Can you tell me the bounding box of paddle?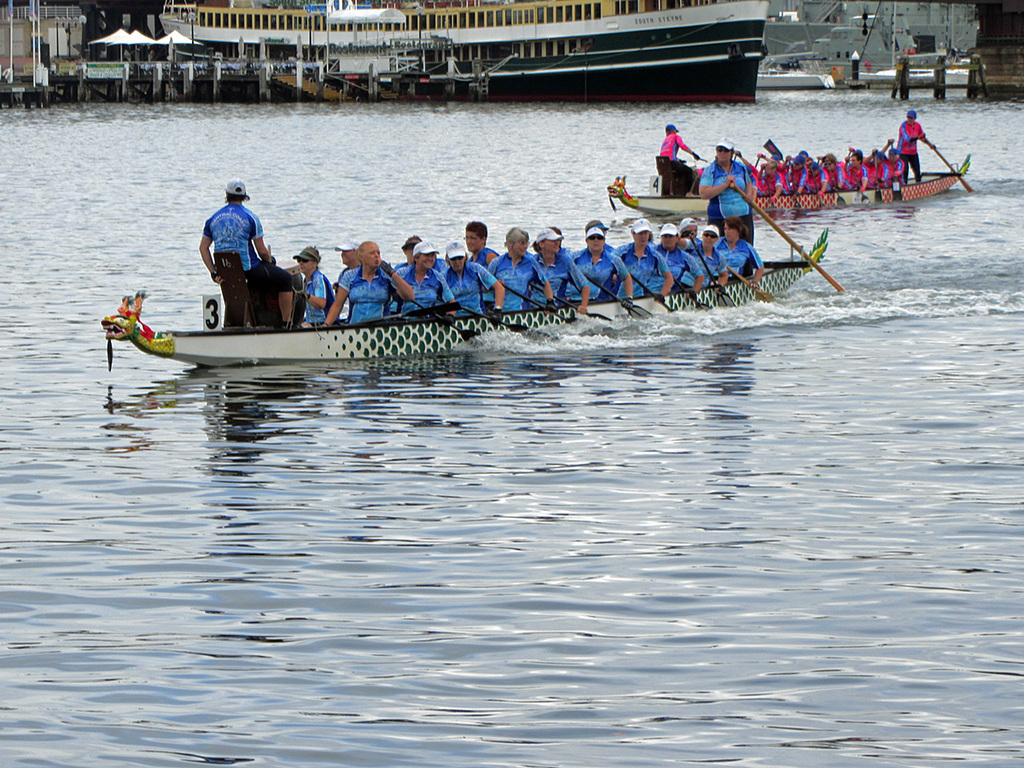
[x1=749, y1=156, x2=765, y2=166].
